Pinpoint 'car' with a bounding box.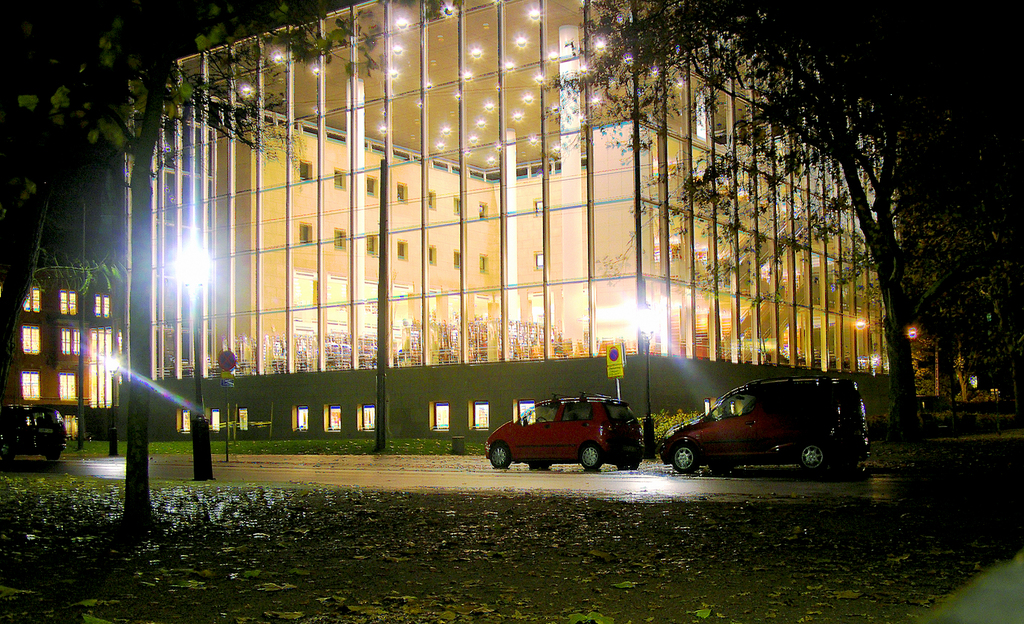
<box>483,392,647,474</box>.
